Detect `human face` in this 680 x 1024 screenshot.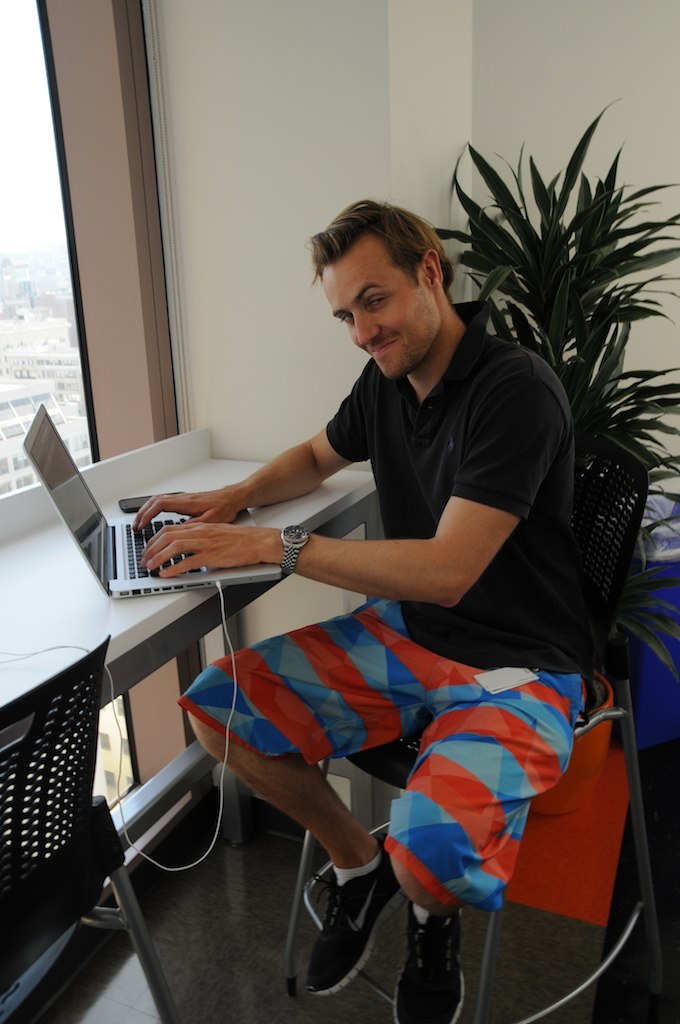
Detection: bbox(318, 236, 435, 384).
